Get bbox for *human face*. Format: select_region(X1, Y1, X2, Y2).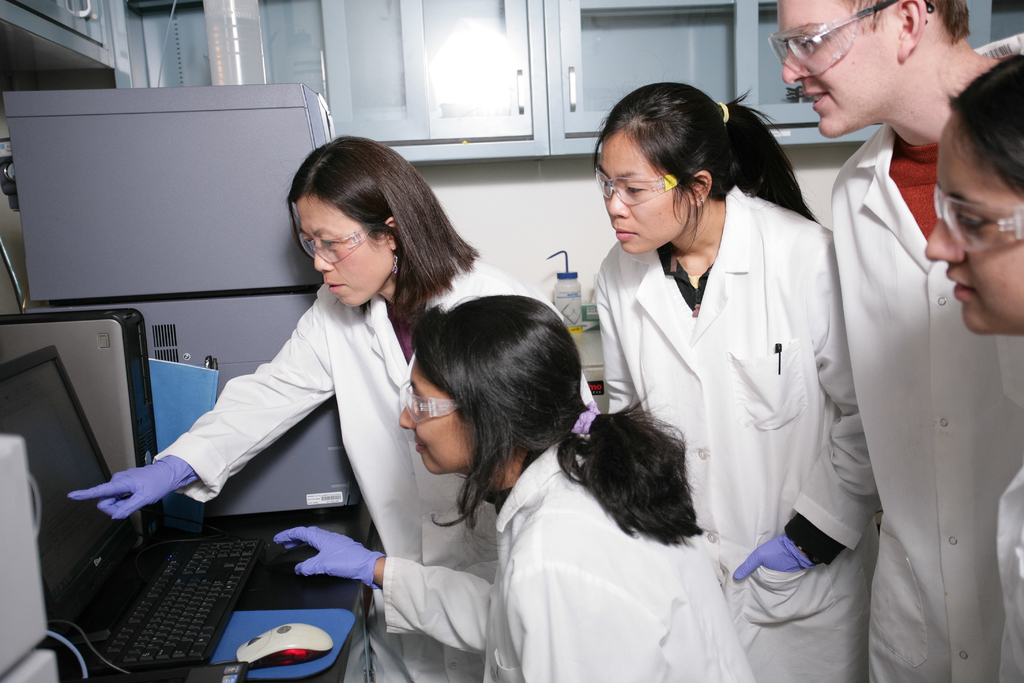
select_region(395, 365, 474, 467).
